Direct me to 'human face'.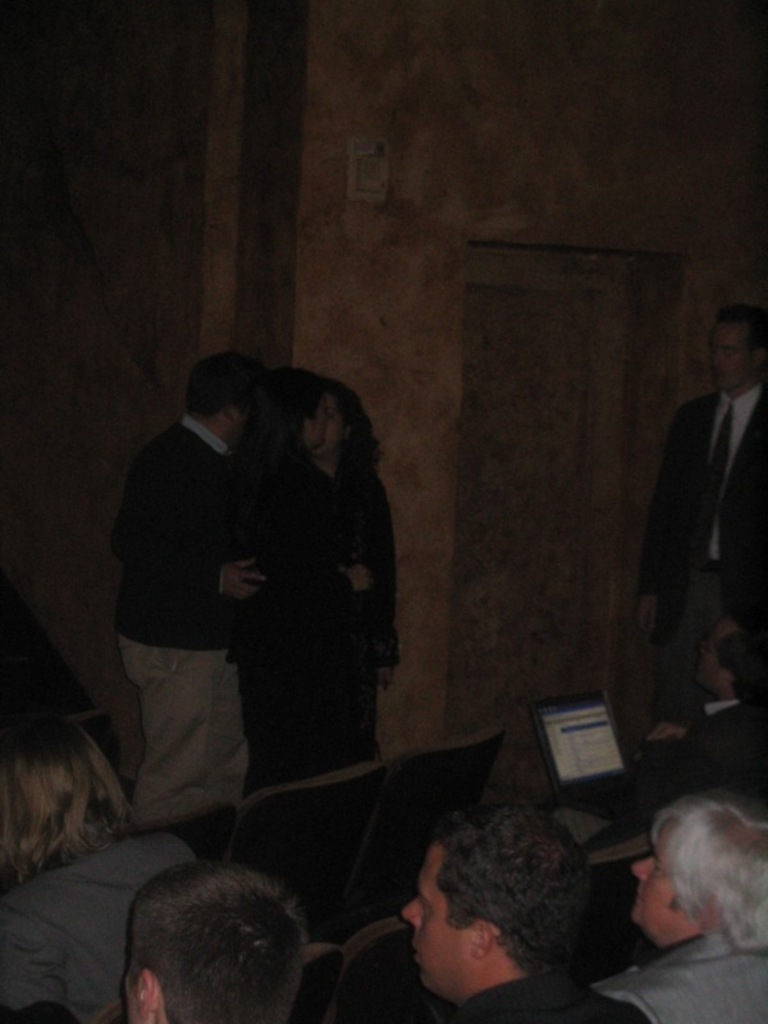
Direction: 713 312 759 393.
